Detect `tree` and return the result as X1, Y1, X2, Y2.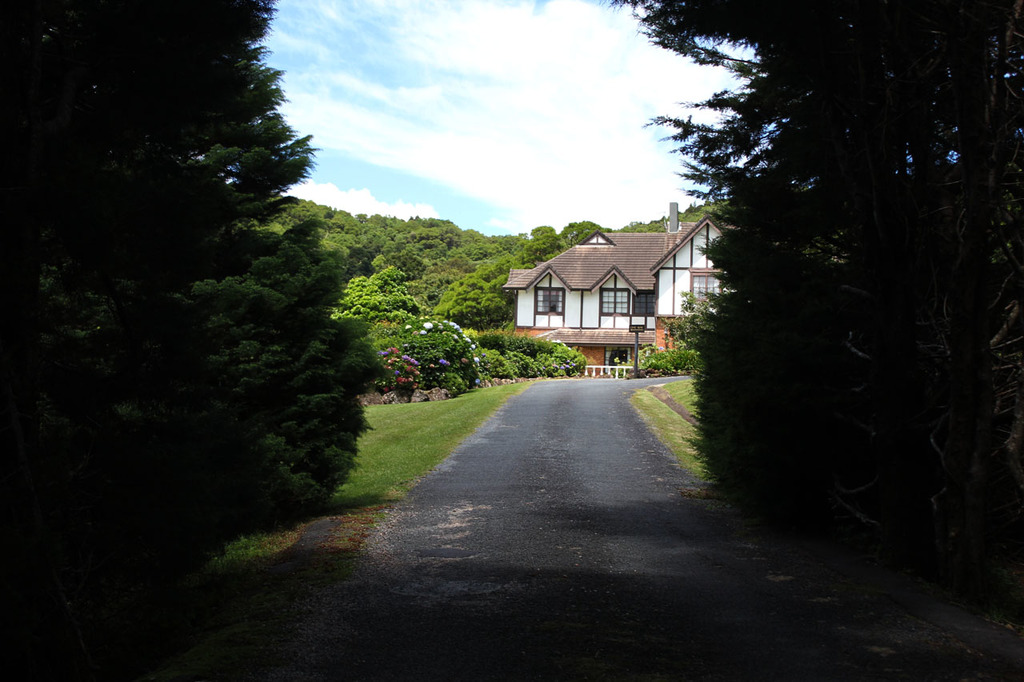
605, 0, 1023, 620.
